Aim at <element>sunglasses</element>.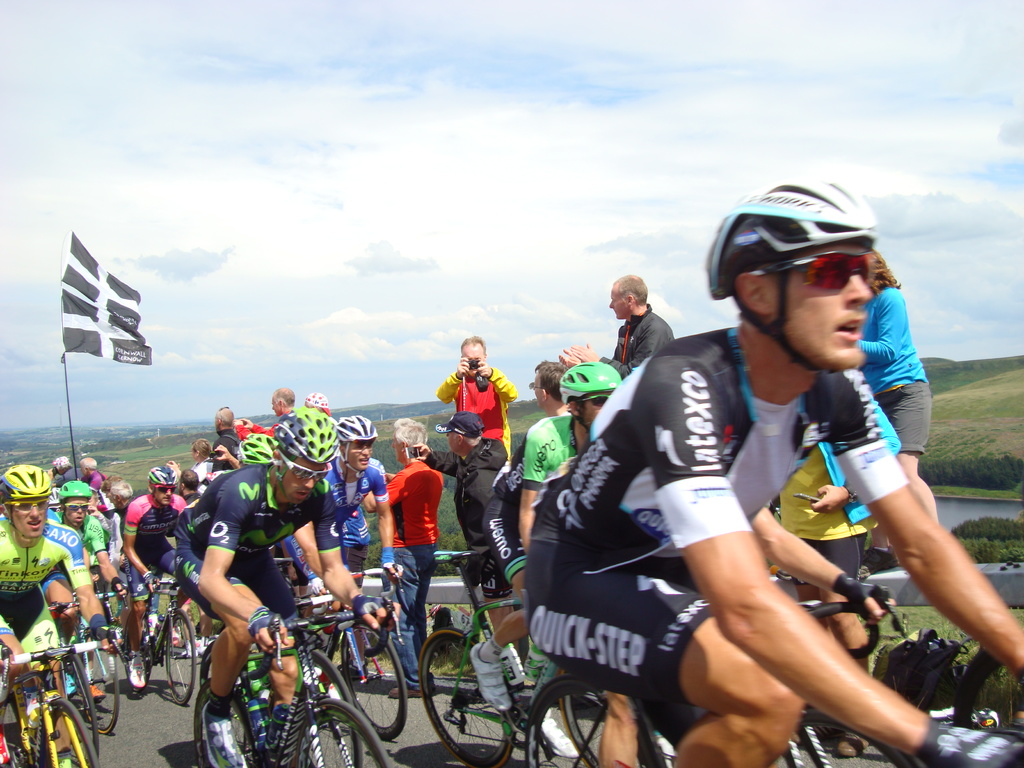
Aimed at {"x1": 60, "y1": 504, "x2": 90, "y2": 510}.
